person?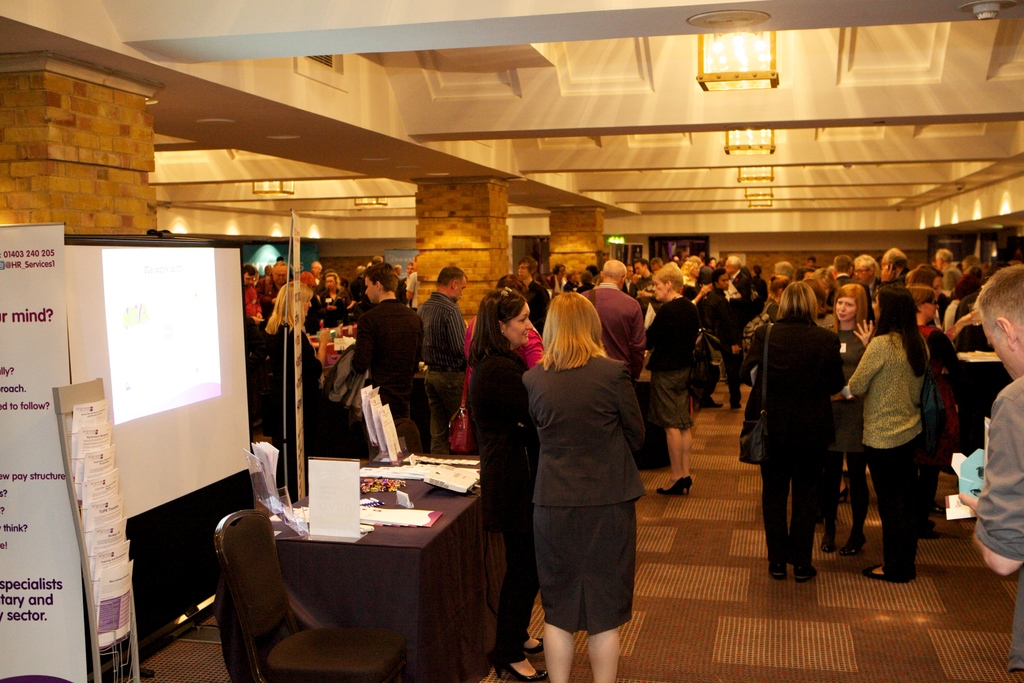
x1=643, y1=263, x2=700, y2=502
